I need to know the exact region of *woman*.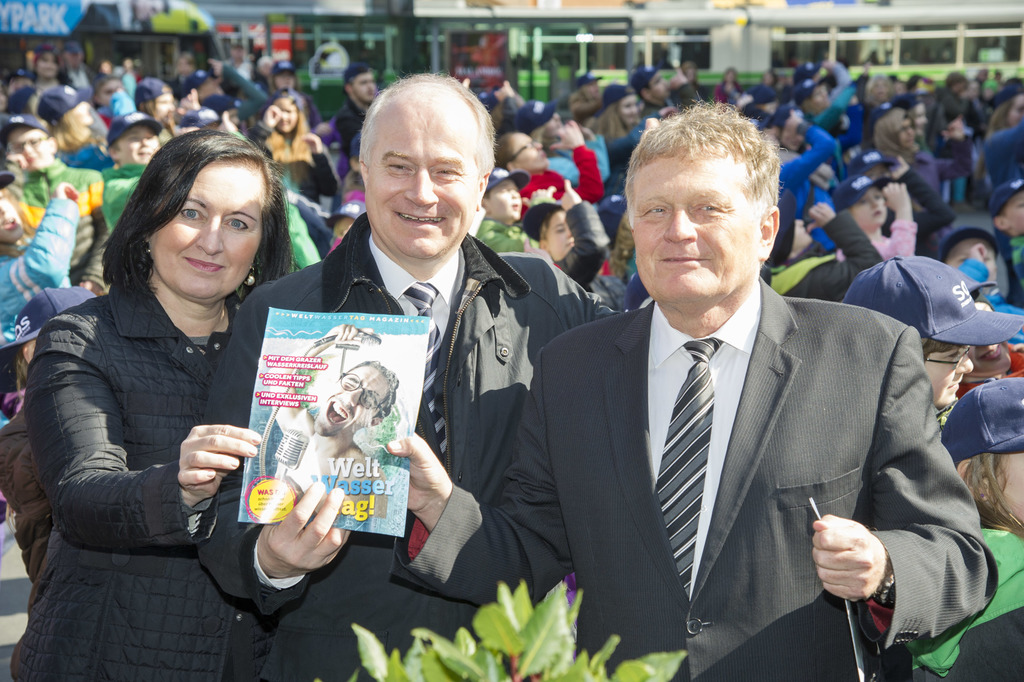
Region: Rect(902, 374, 1023, 681).
